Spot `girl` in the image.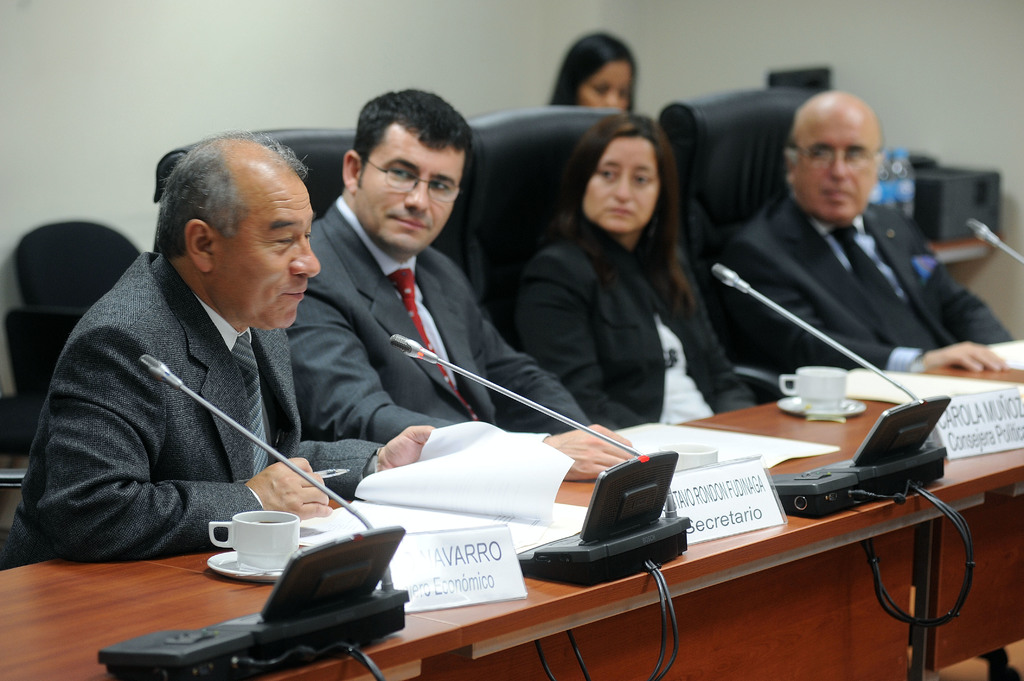
`girl` found at x1=519, y1=103, x2=755, y2=414.
